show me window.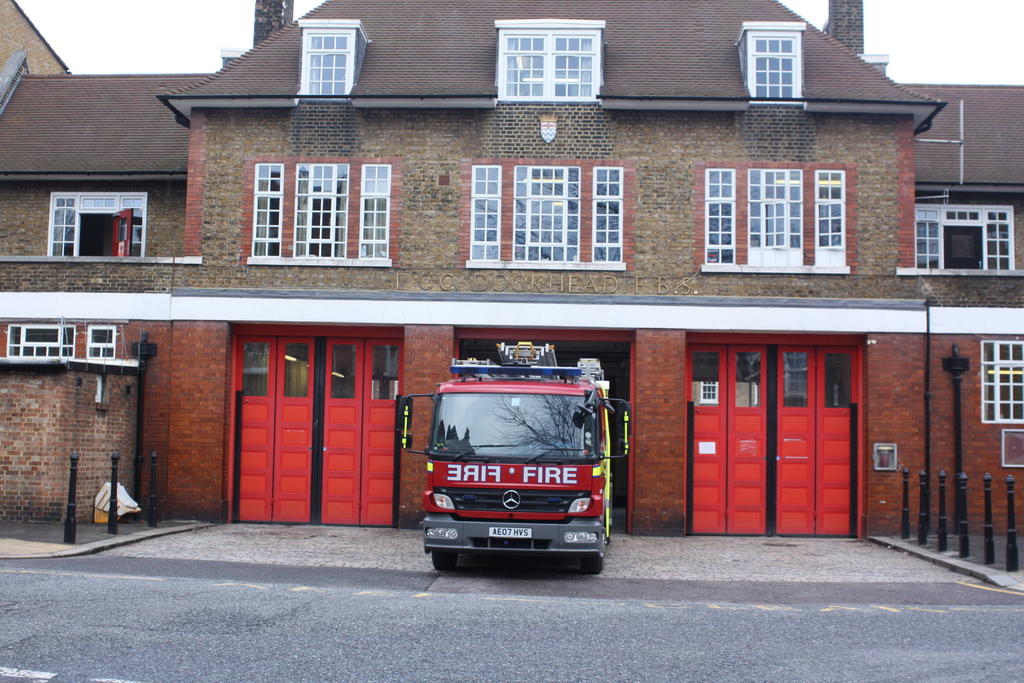
window is here: (88, 325, 119, 362).
